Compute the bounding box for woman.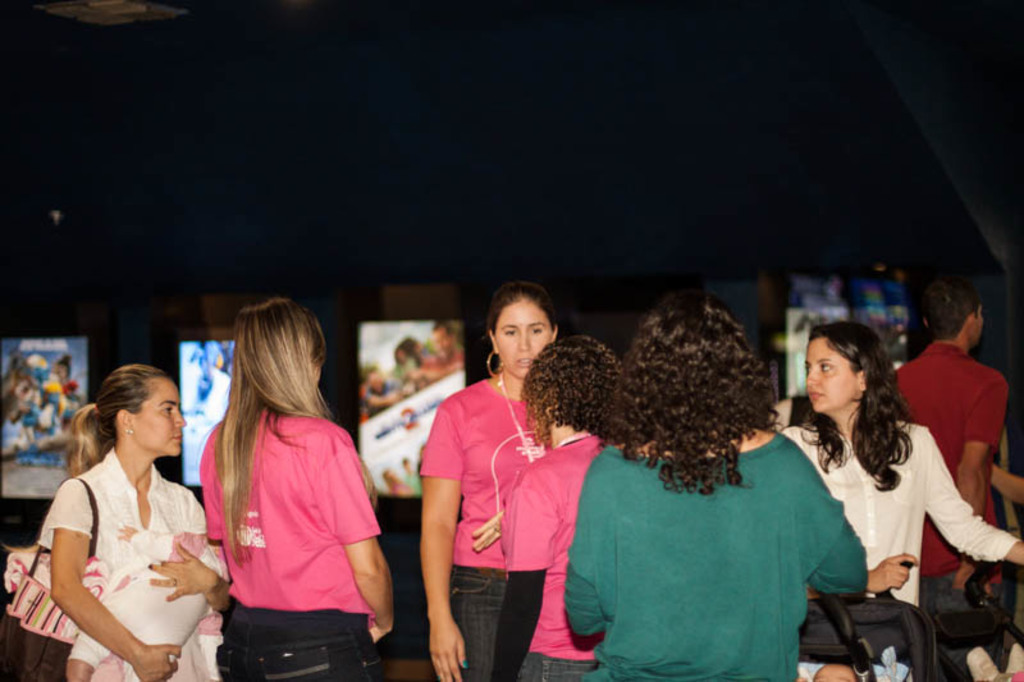
[x1=767, y1=322, x2=1021, y2=681].
